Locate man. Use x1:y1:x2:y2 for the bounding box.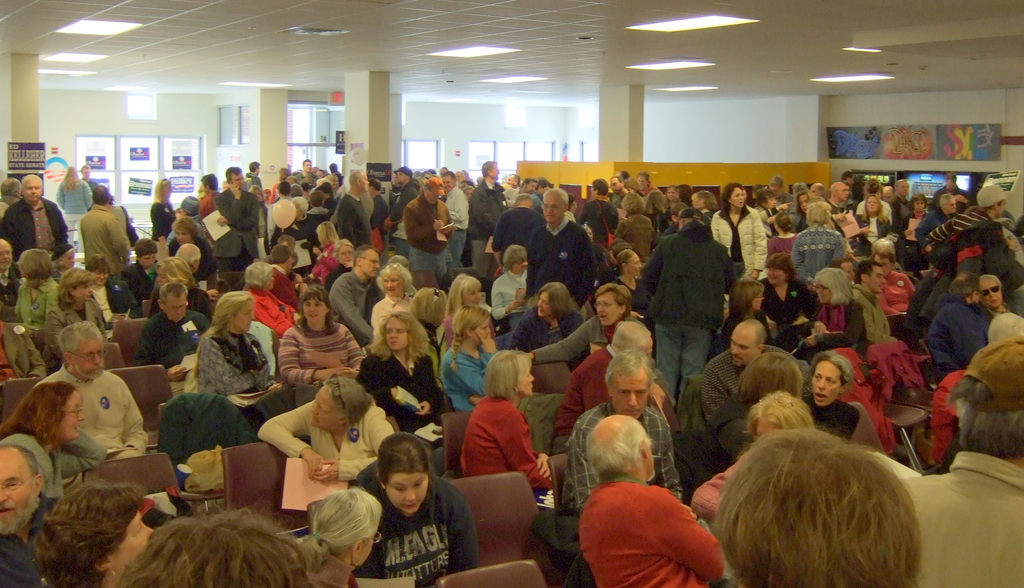
525:183:598:328.
